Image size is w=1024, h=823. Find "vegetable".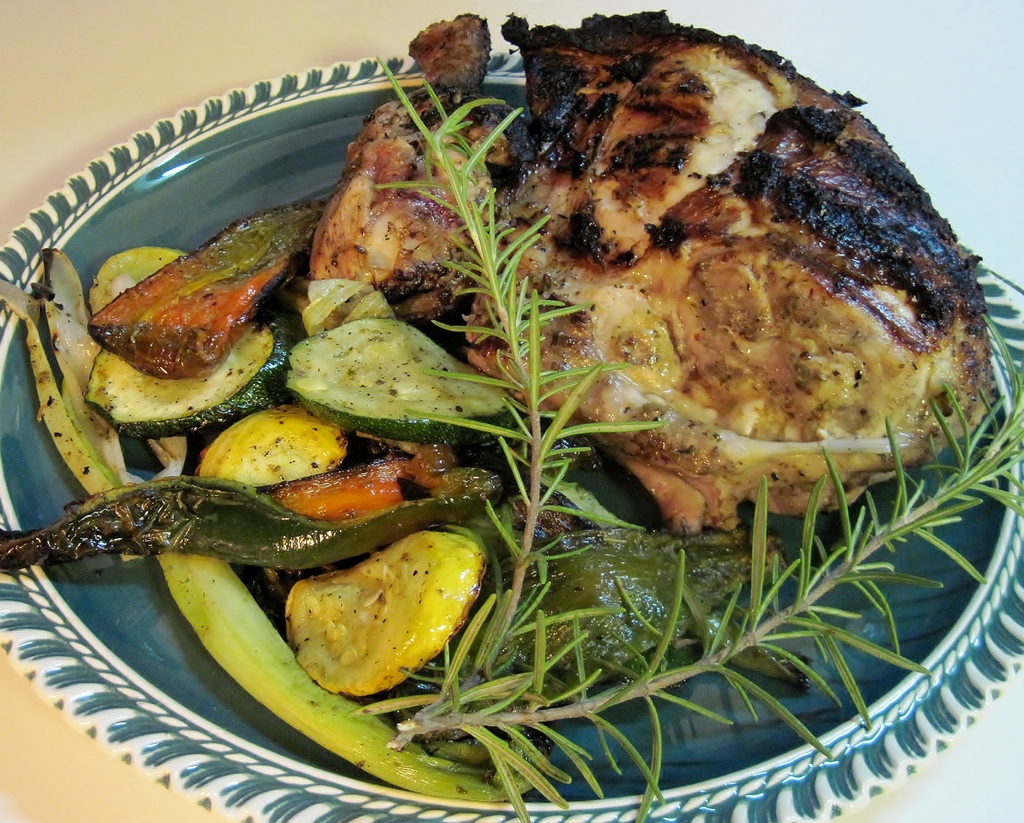
Rect(0, 453, 520, 575).
